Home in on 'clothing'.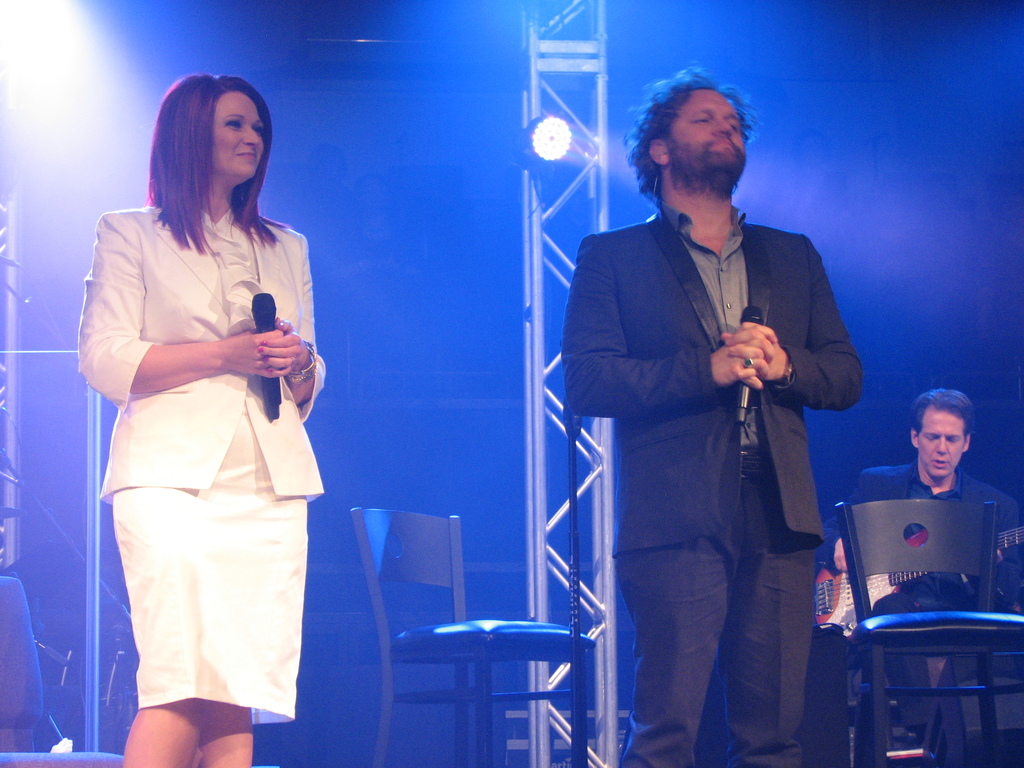
Homed in at crop(561, 219, 863, 540).
